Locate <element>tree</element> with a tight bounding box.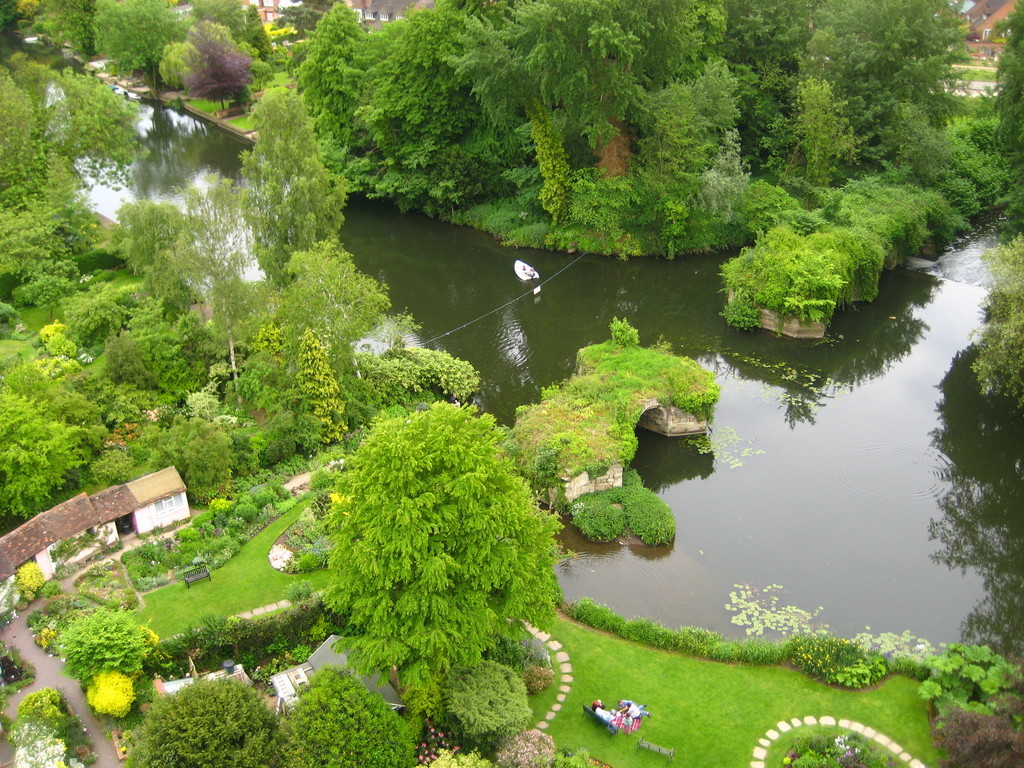
979:0:1023:186.
